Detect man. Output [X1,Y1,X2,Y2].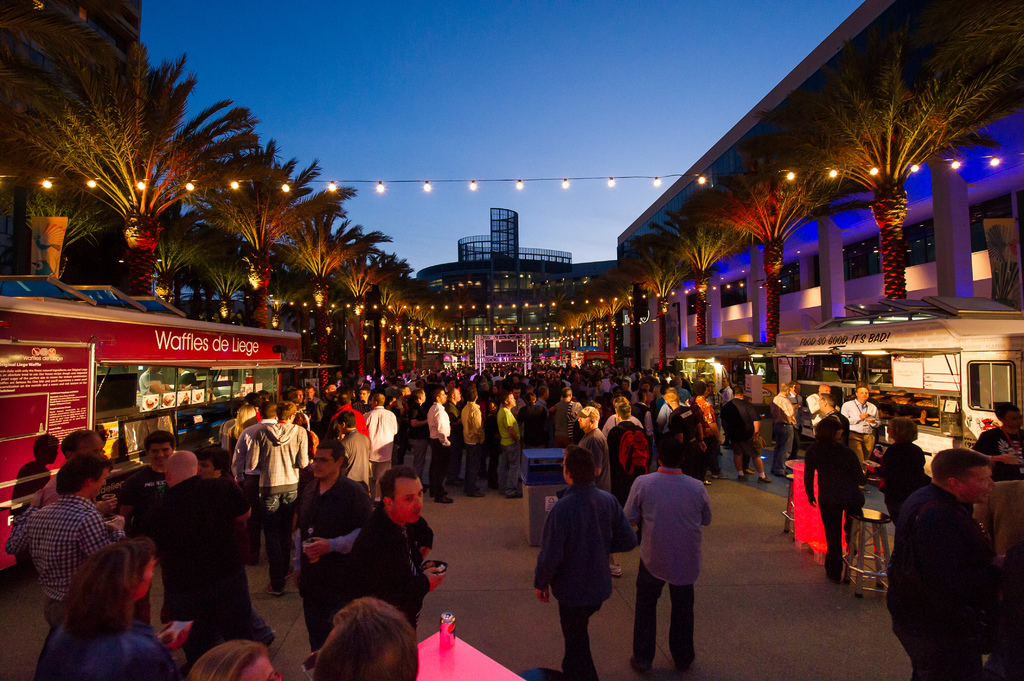
[340,463,454,625].
